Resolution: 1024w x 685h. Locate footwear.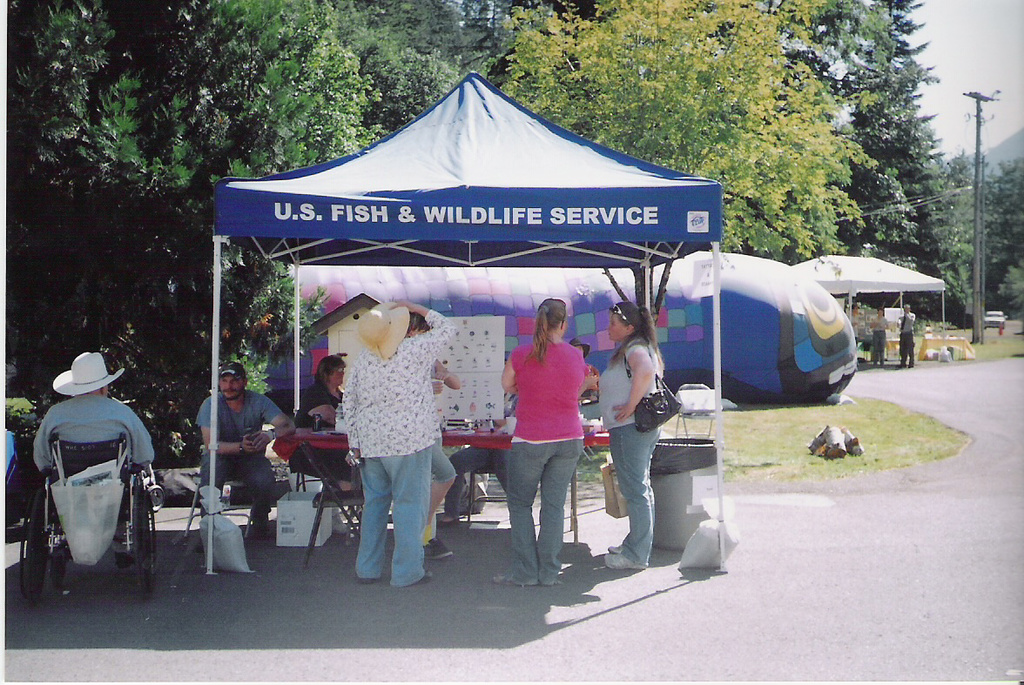
414 571 435 583.
